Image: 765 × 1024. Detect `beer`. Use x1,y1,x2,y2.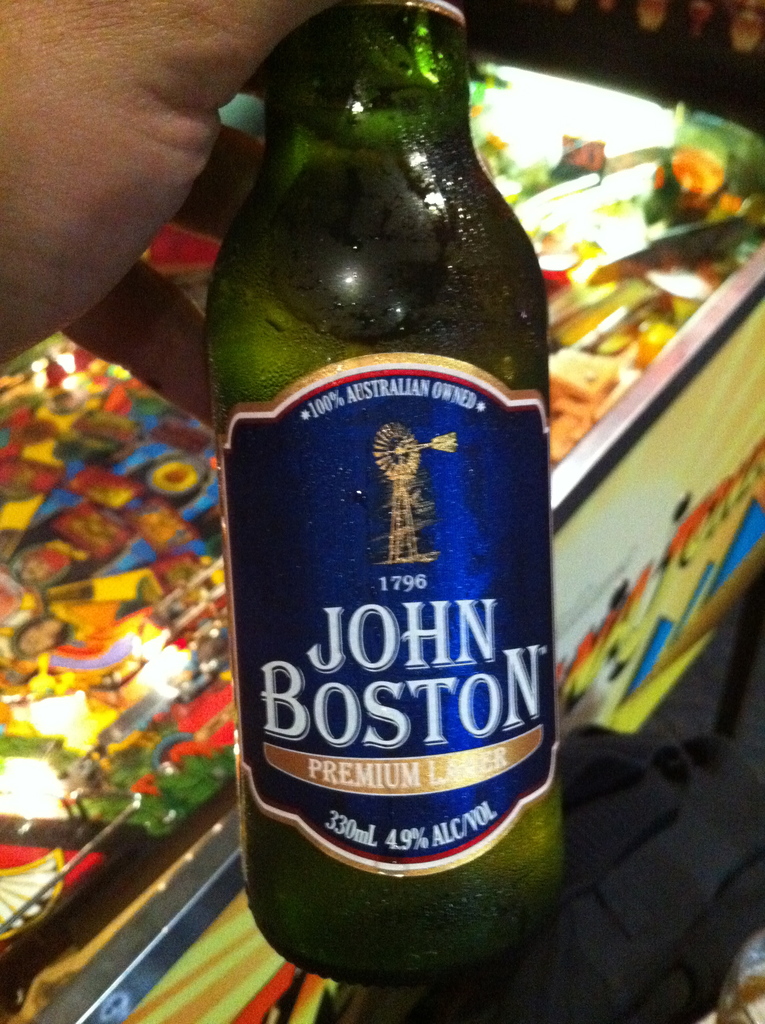
206,0,576,989.
